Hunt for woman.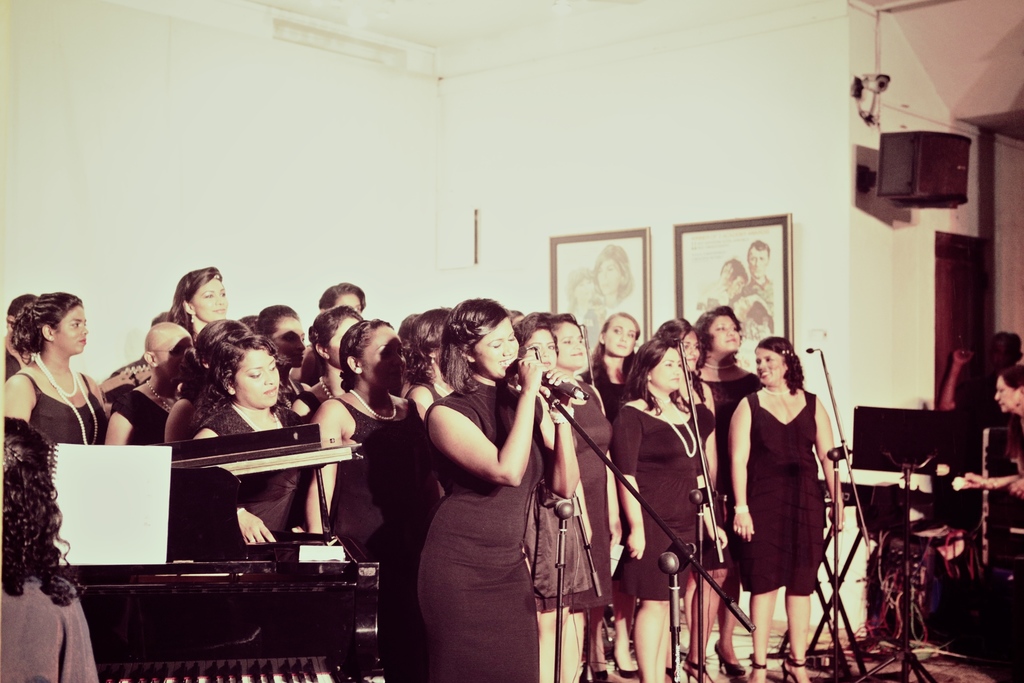
Hunted down at 655:315:724:502.
